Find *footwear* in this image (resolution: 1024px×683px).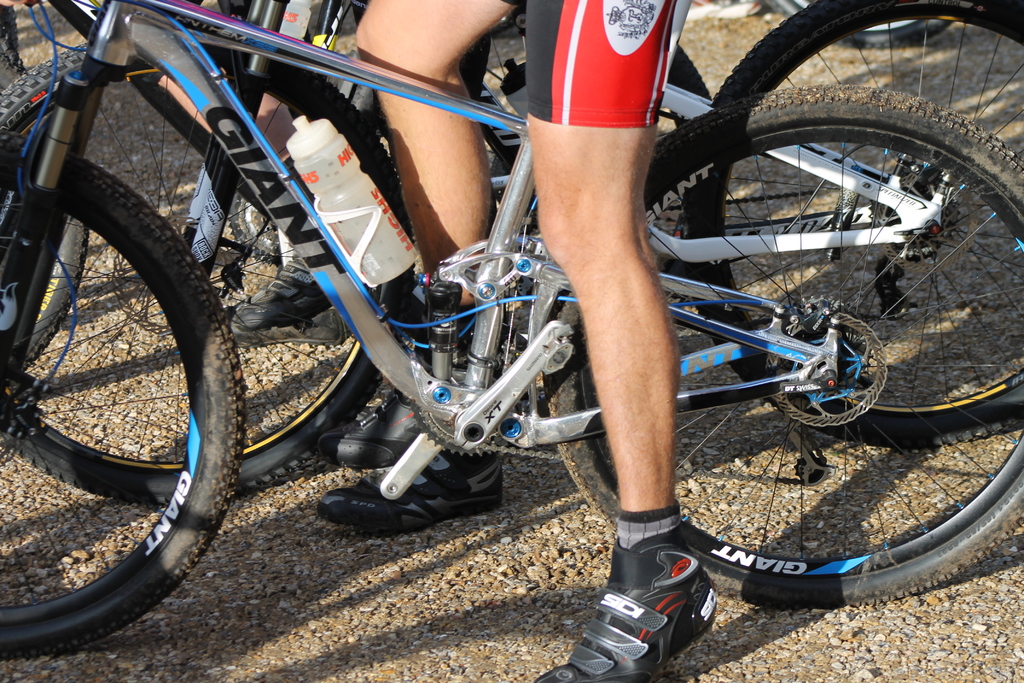
box=[315, 322, 529, 468].
